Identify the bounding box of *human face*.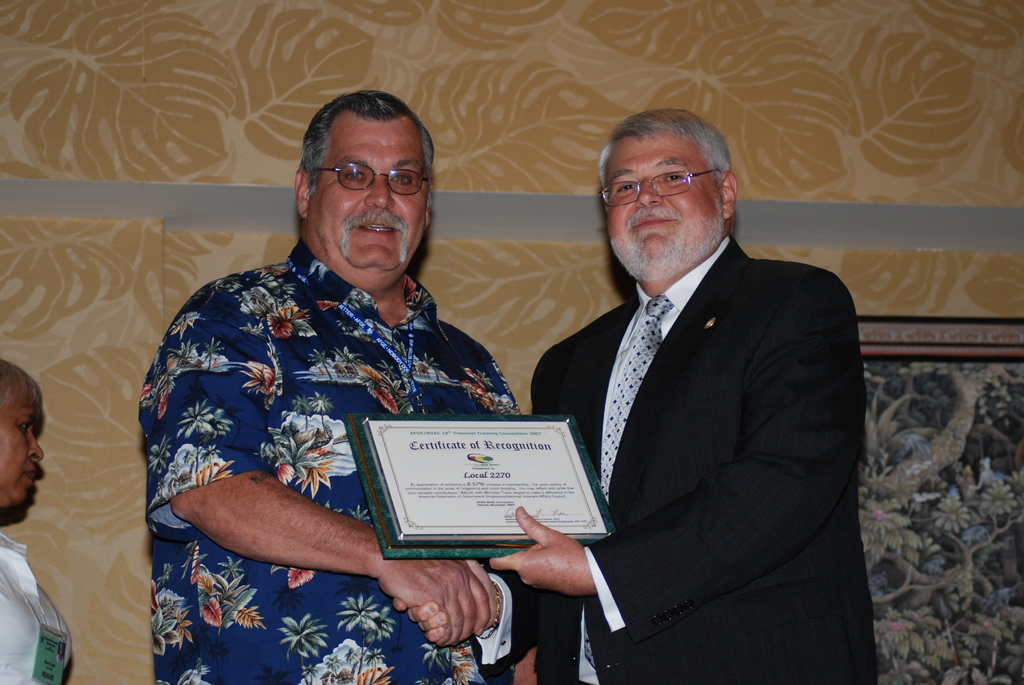
(607, 143, 719, 264).
